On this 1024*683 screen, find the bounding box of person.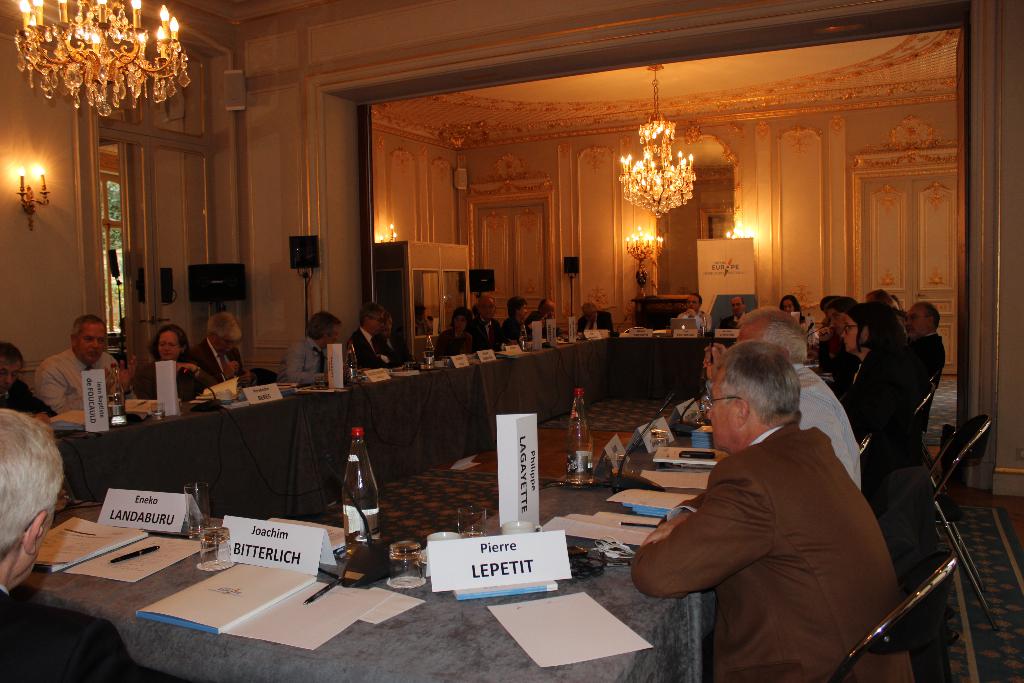
Bounding box: [128,325,216,403].
